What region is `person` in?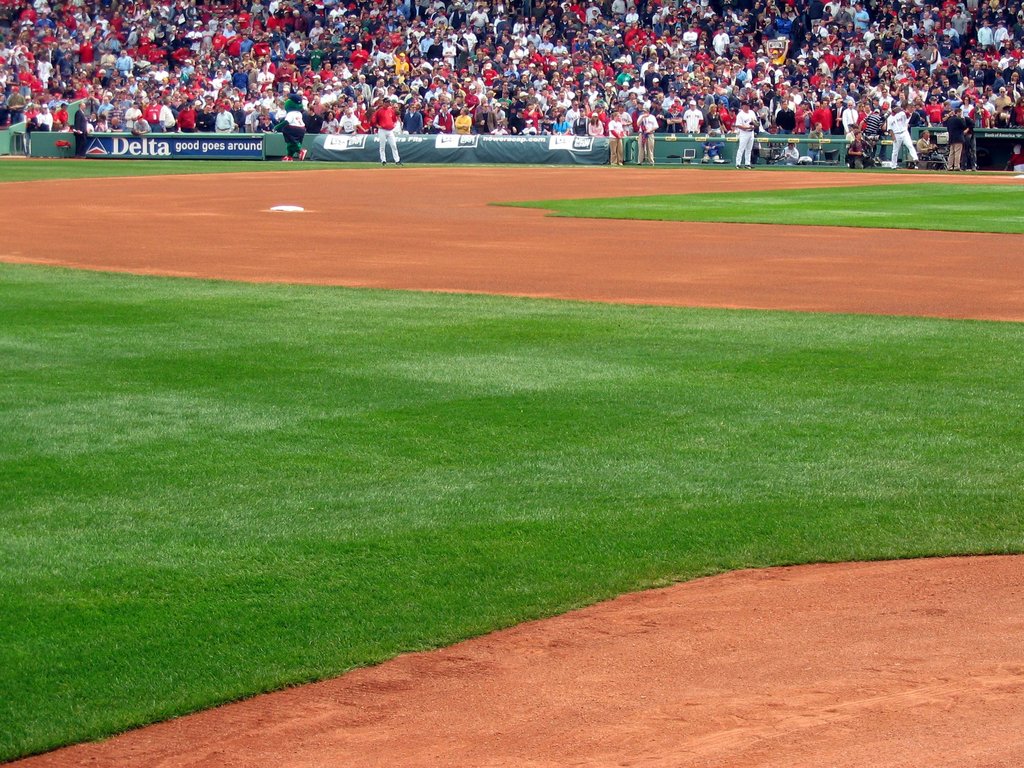
pyautogui.locateOnScreen(915, 140, 938, 164).
